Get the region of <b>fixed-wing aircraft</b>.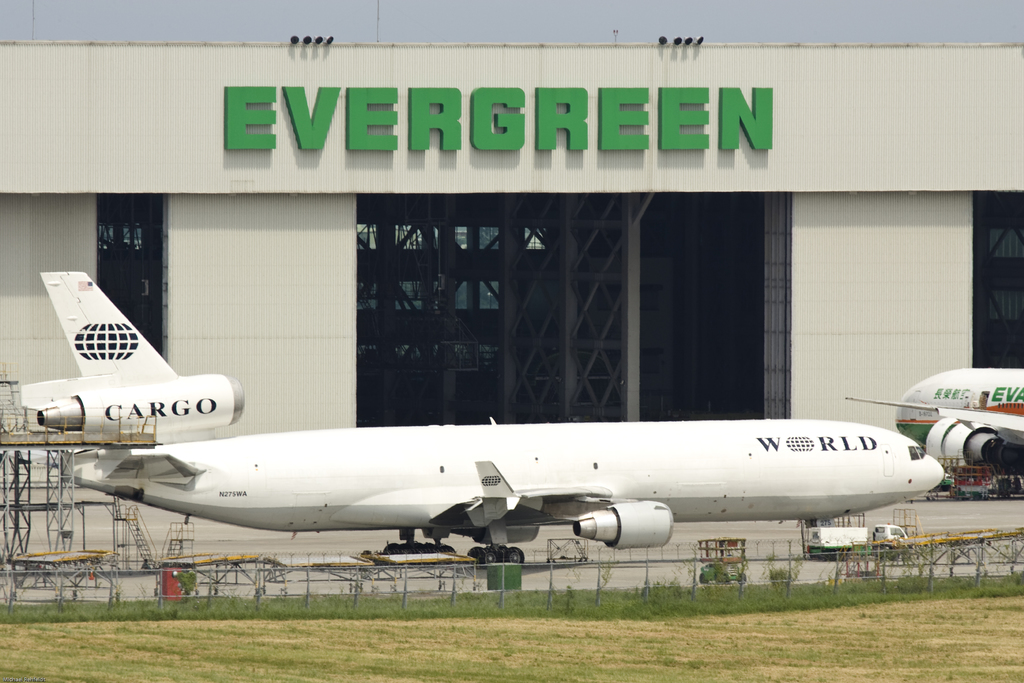
<box>851,365,1023,476</box>.
